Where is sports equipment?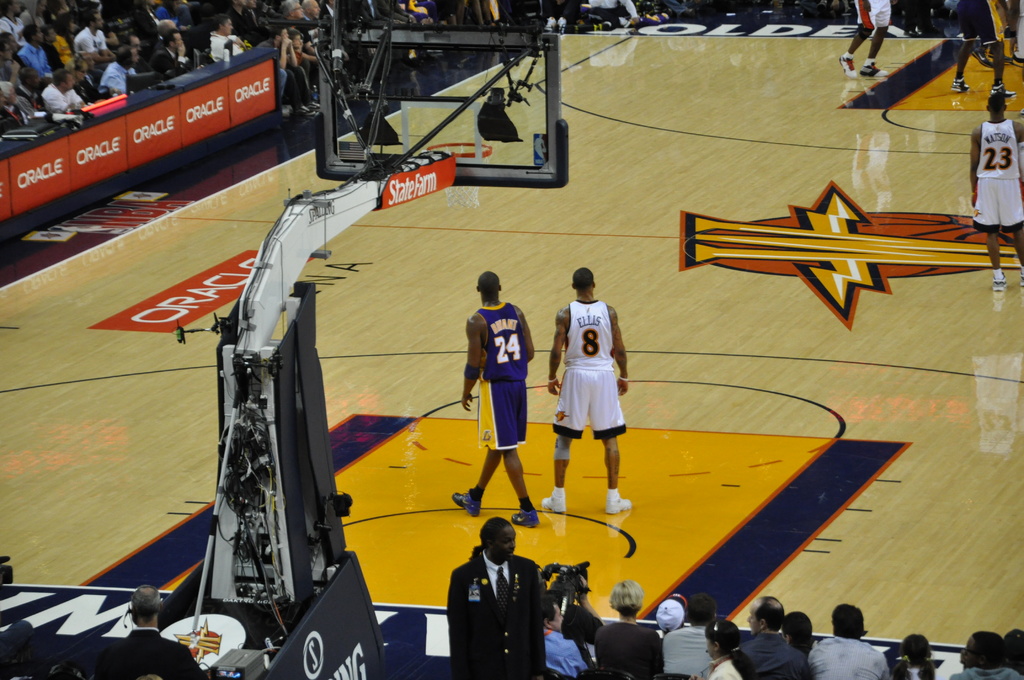
[x1=428, y1=143, x2=493, y2=208].
